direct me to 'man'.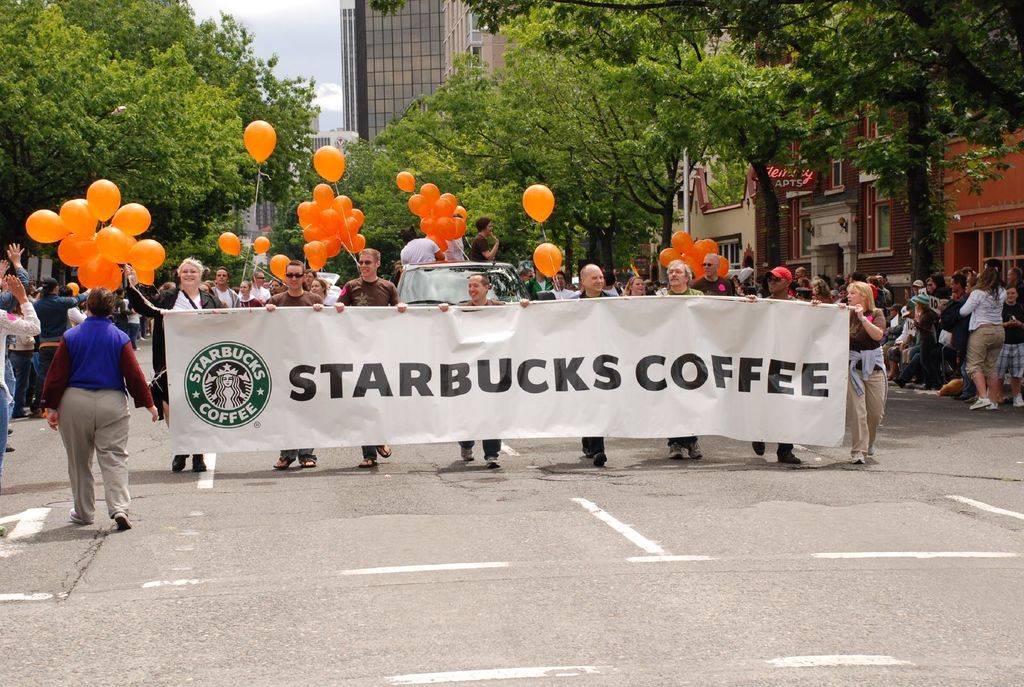
Direction: (792, 265, 808, 281).
